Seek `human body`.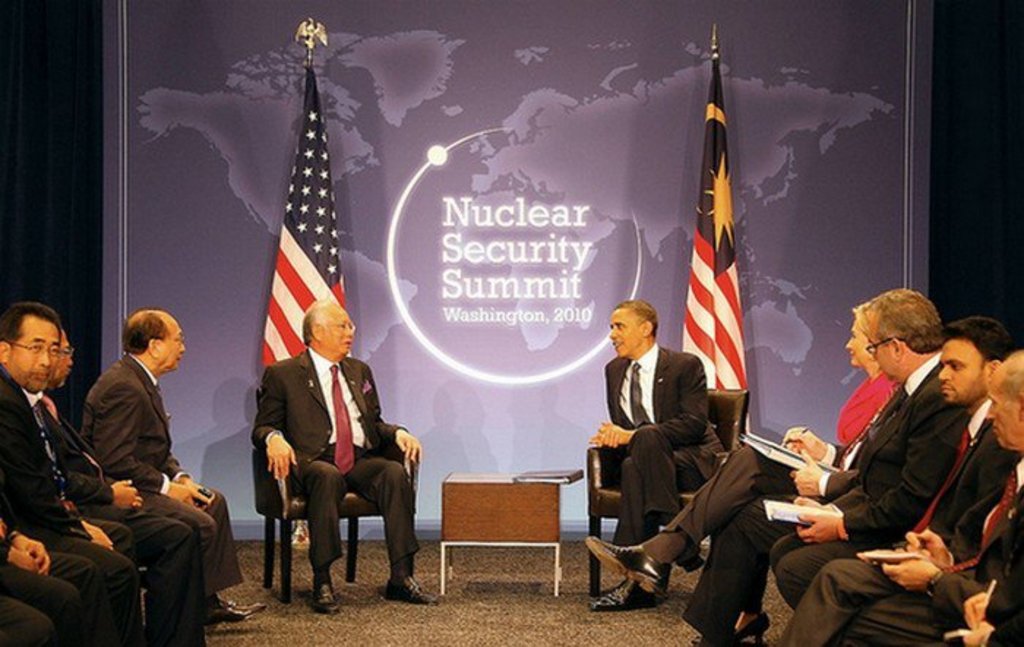
(x1=588, y1=302, x2=727, y2=575).
